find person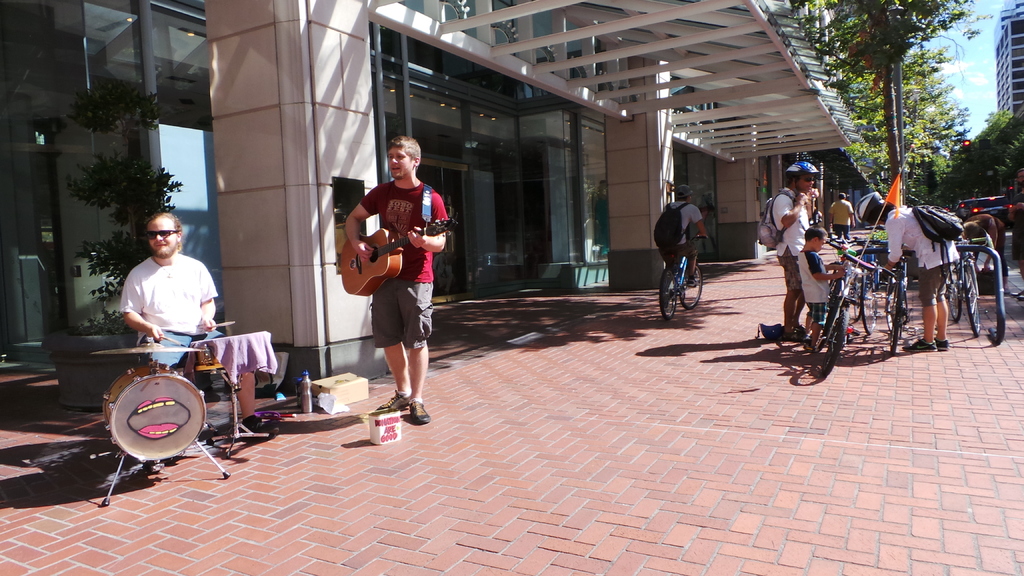
x1=855, y1=191, x2=959, y2=349
